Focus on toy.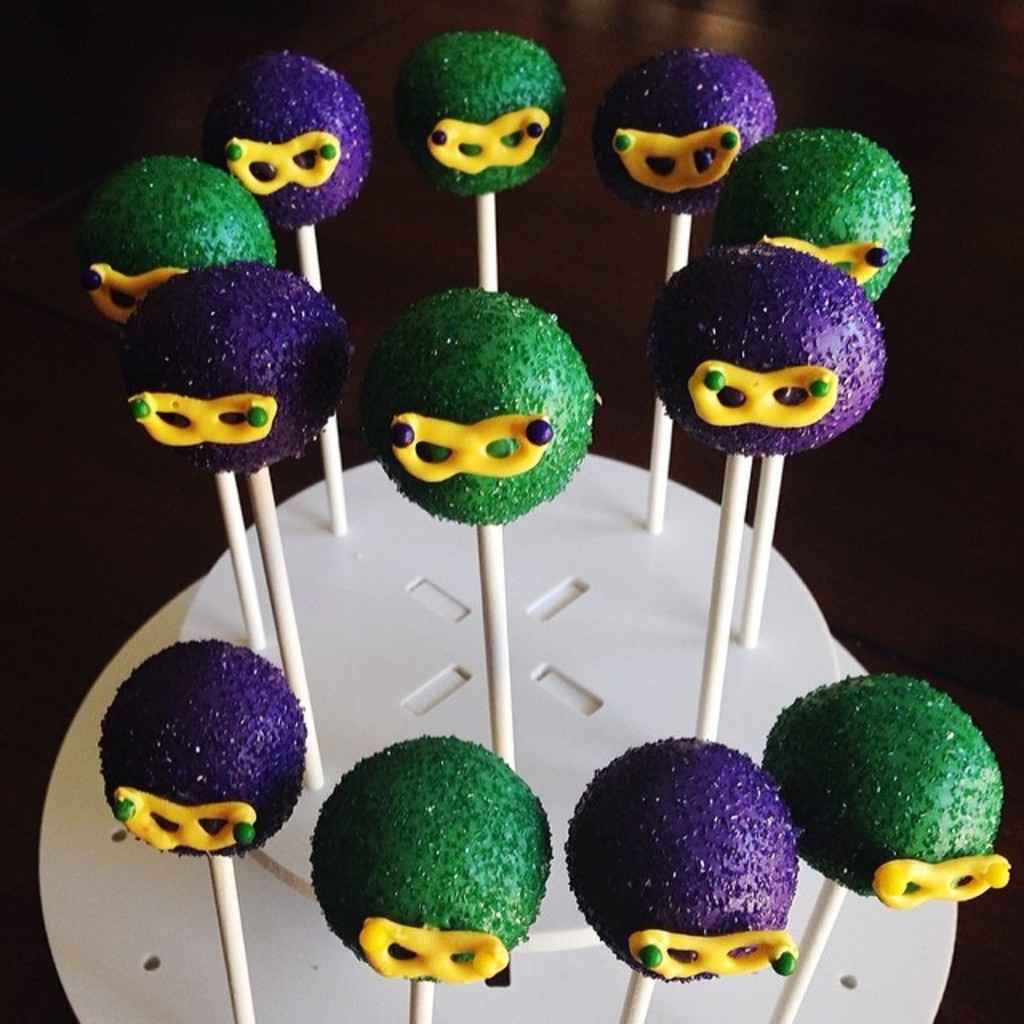
Focused at {"left": 640, "top": 251, "right": 904, "bottom": 741}.
